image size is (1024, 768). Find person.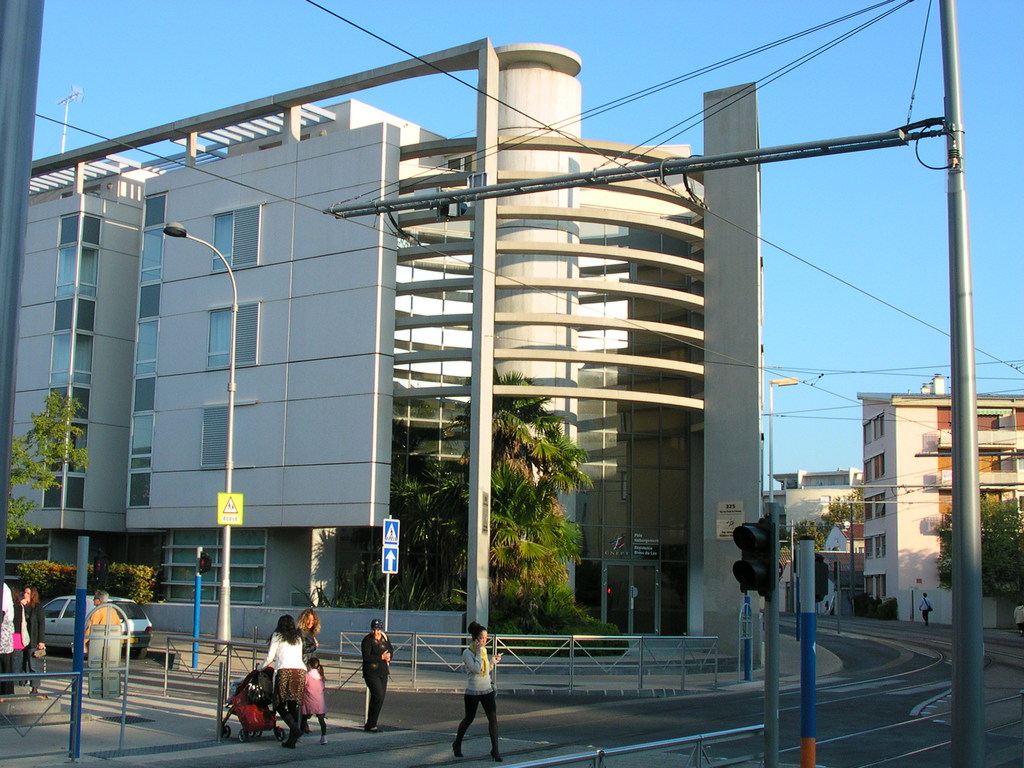
Rect(919, 589, 928, 623).
